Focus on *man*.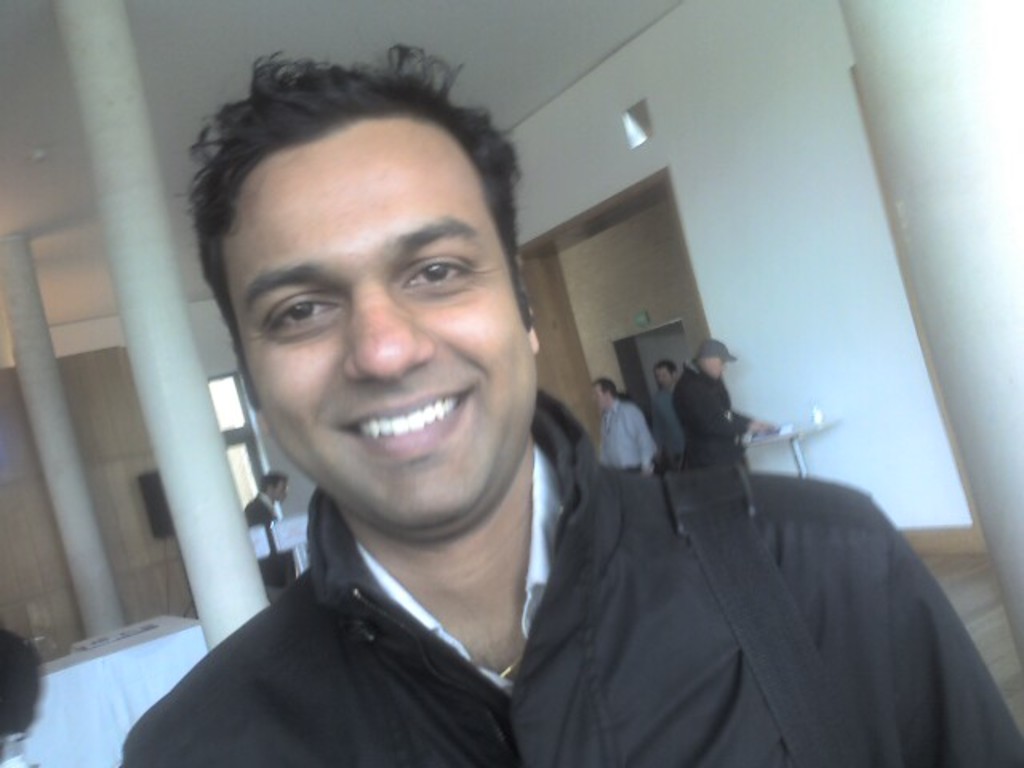
Focused at {"x1": 678, "y1": 333, "x2": 773, "y2": 472}.
